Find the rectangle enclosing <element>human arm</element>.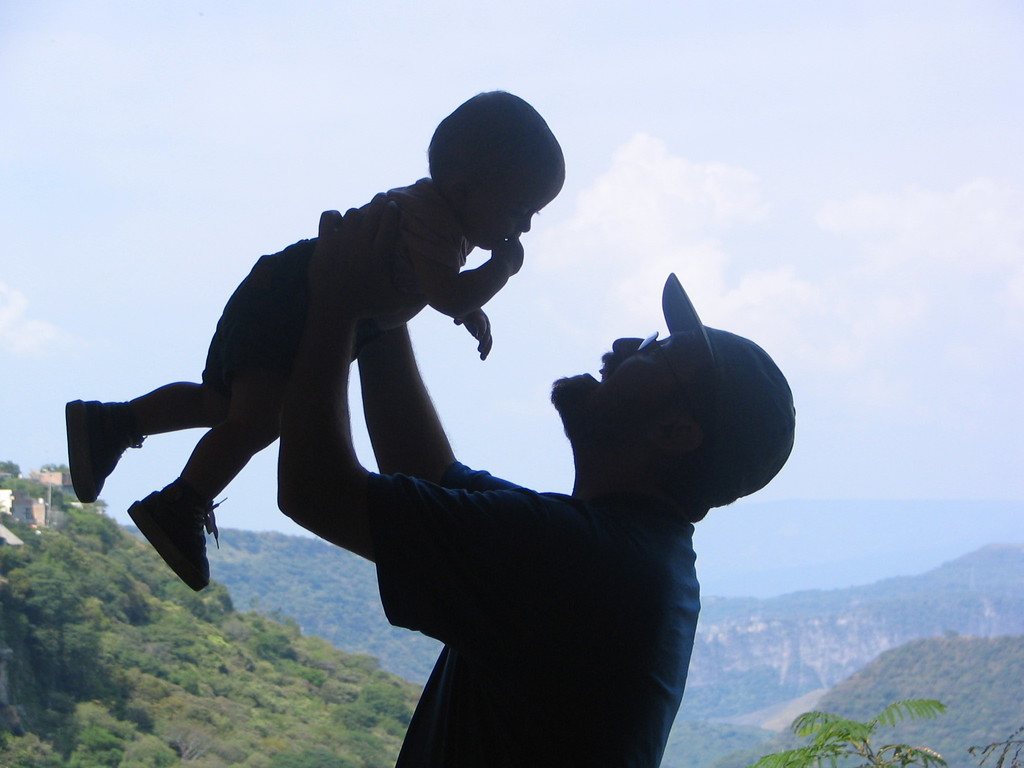
locate(452, 306, 491, 362).
